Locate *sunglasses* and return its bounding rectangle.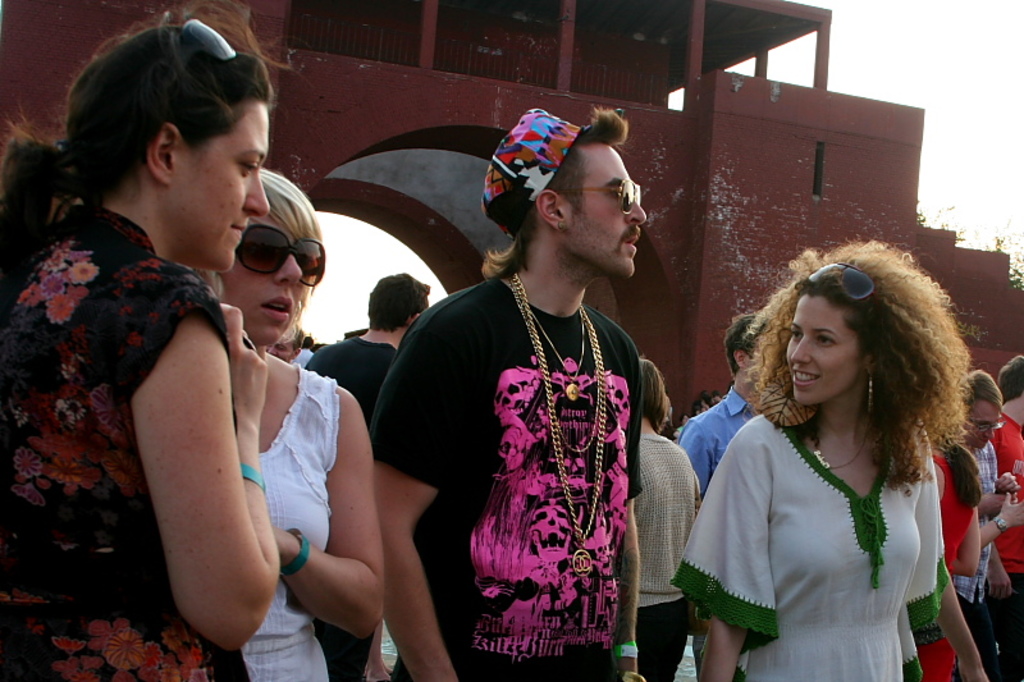
{"left": 170, "top": 18, "right": 234, "bottom": 90}.
